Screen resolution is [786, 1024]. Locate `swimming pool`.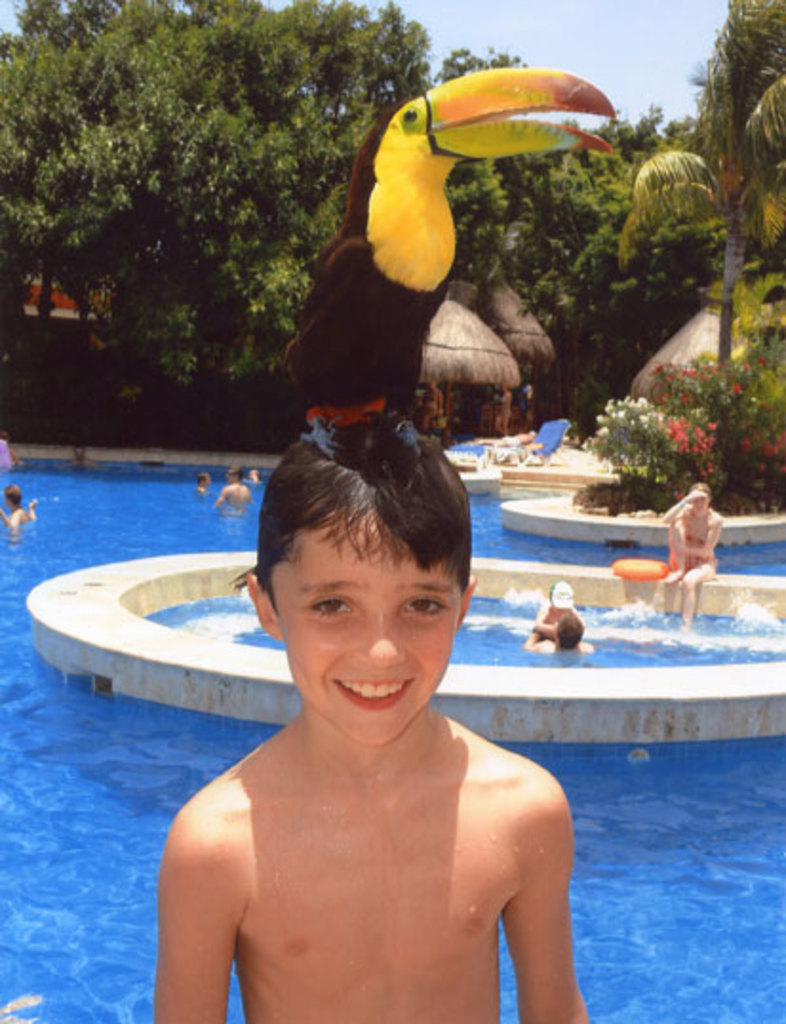
0, 308, 767, 1023.
